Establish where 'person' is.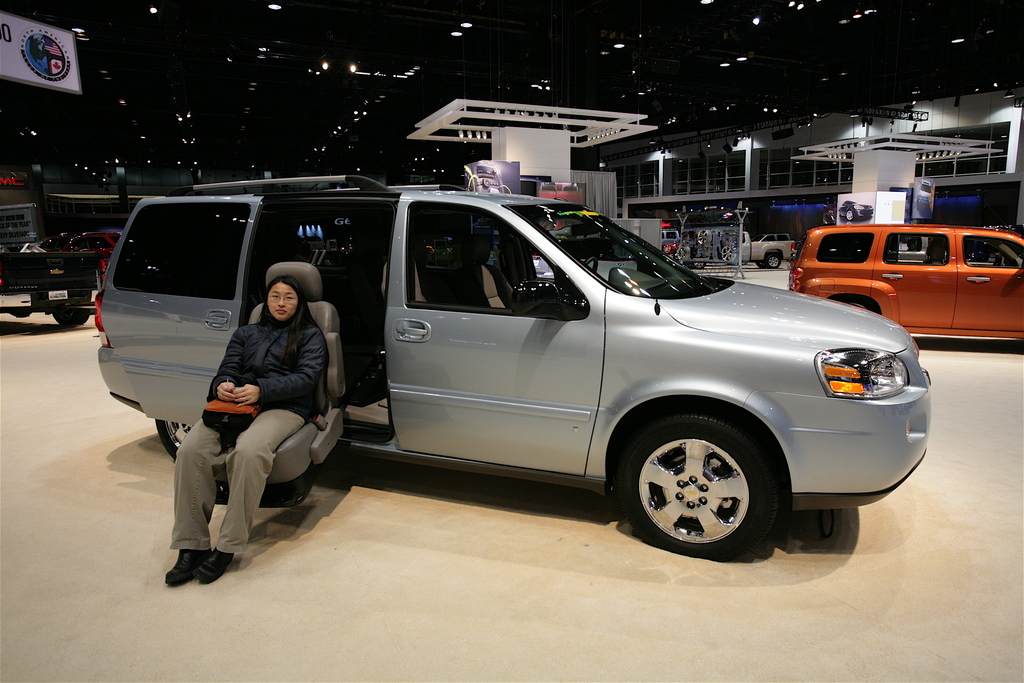
Established at {"x1": 164, "y1": 278, "x2": 332, "y2": 587}.
